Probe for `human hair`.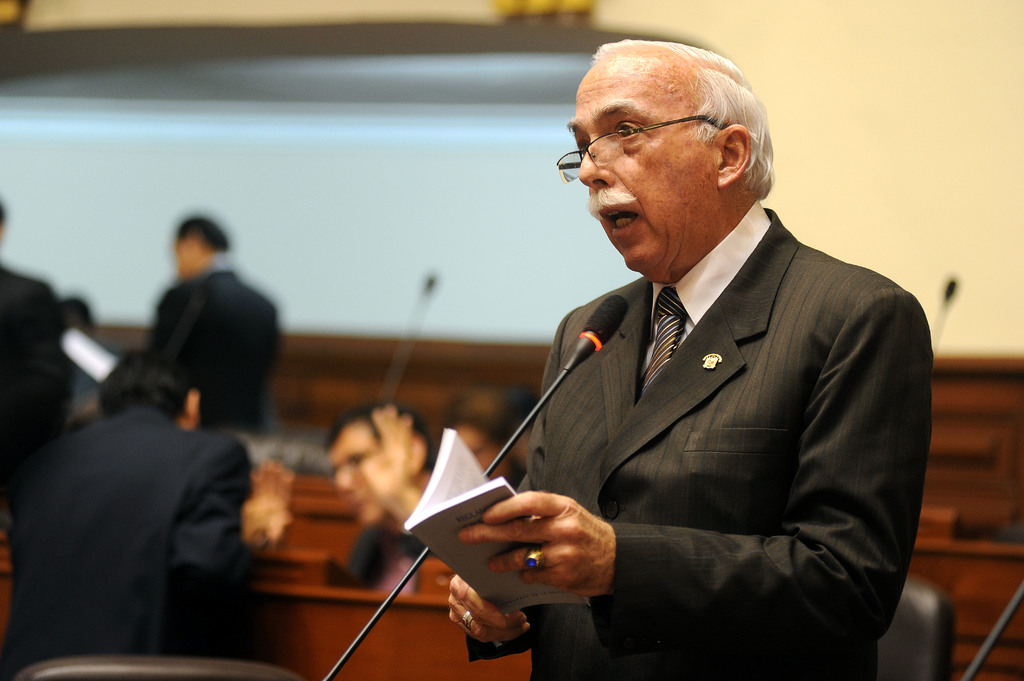
Probe result: box(96, 346, 200, 424).
